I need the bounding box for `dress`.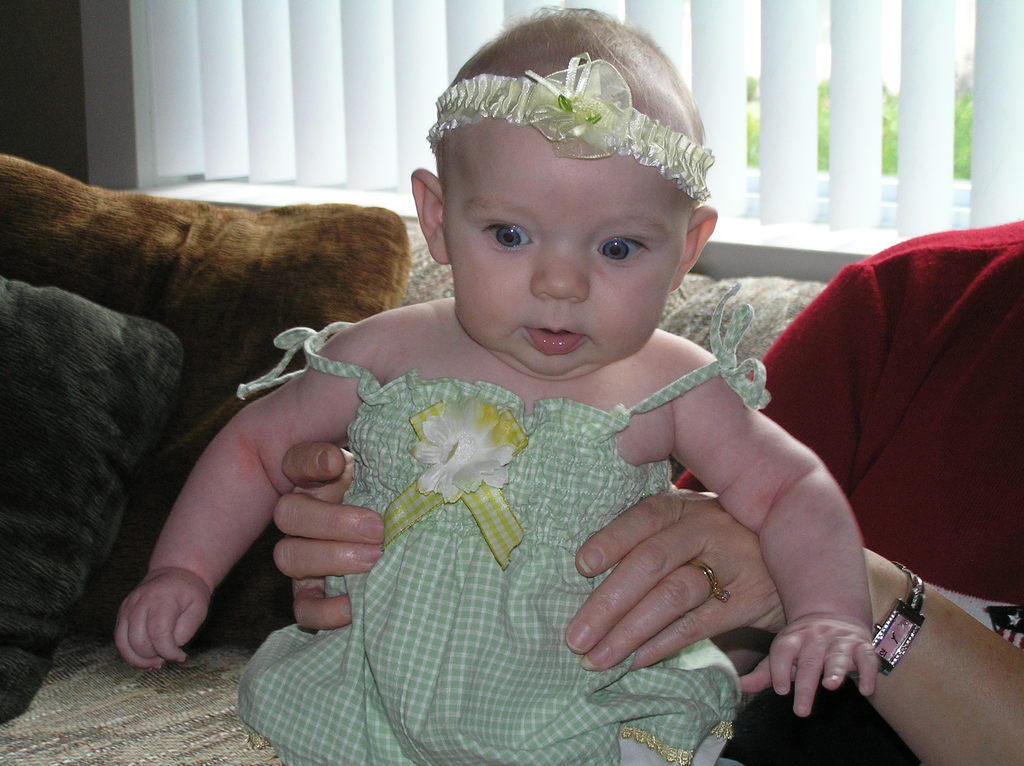
Here it is: {"x1": 126, "y1": 114, "x2": 927, "y2": 715}.
